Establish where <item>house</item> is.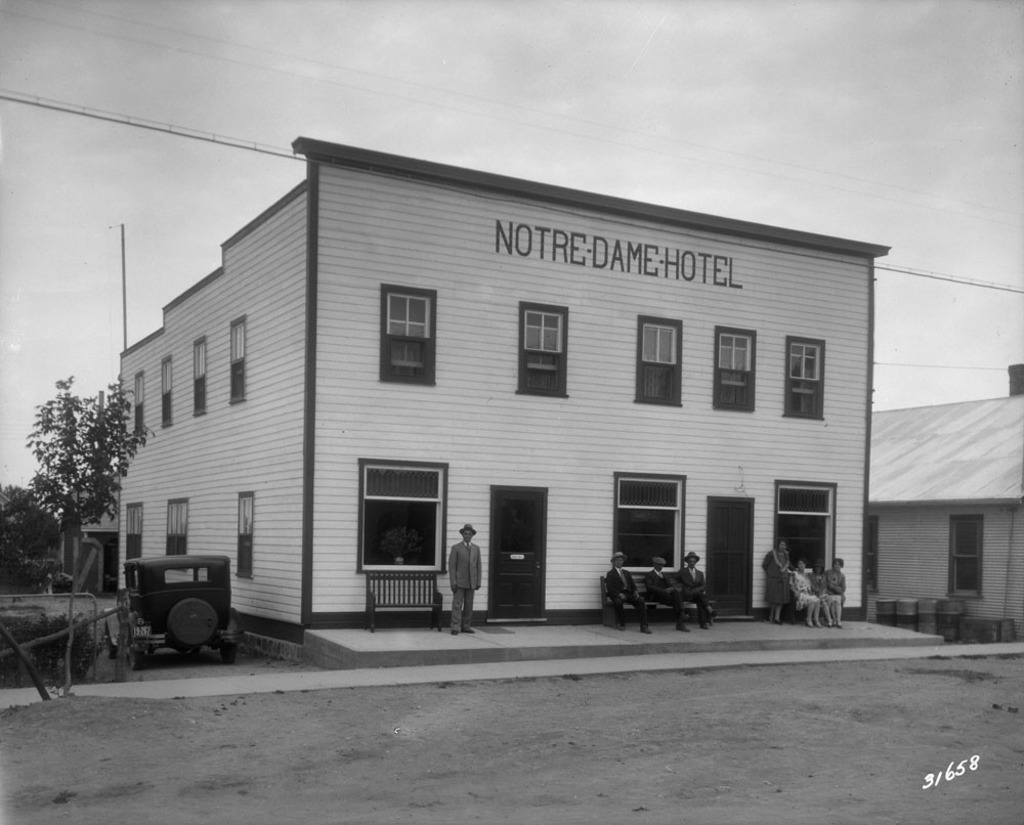
Established at box=[91, 145, 916, 649].
